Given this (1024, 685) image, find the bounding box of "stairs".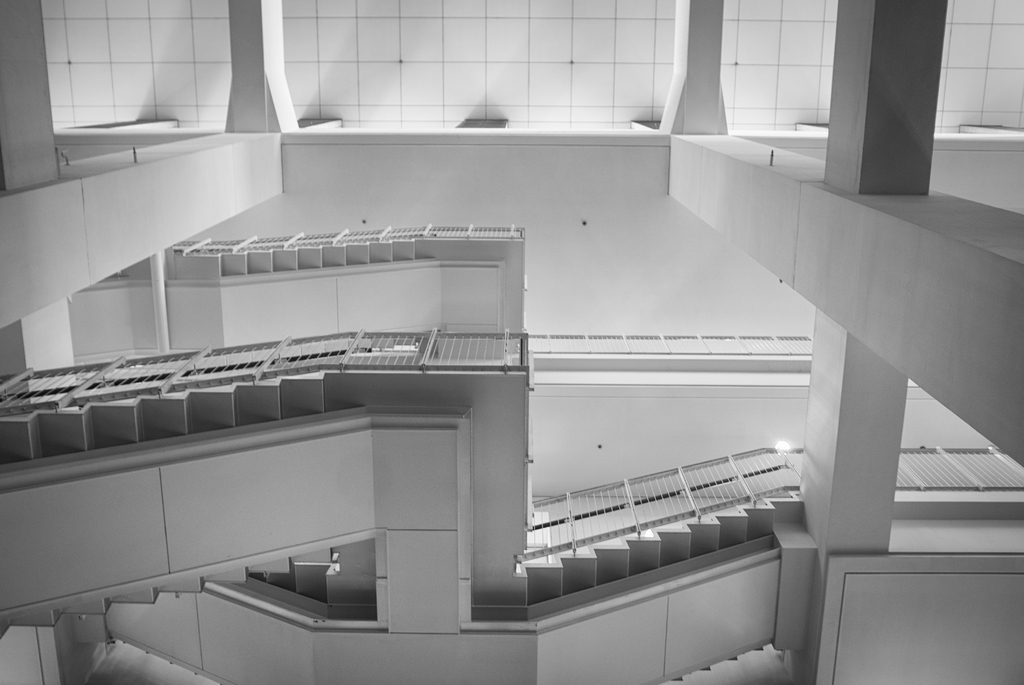
crop(0, 367, 340, 466).
